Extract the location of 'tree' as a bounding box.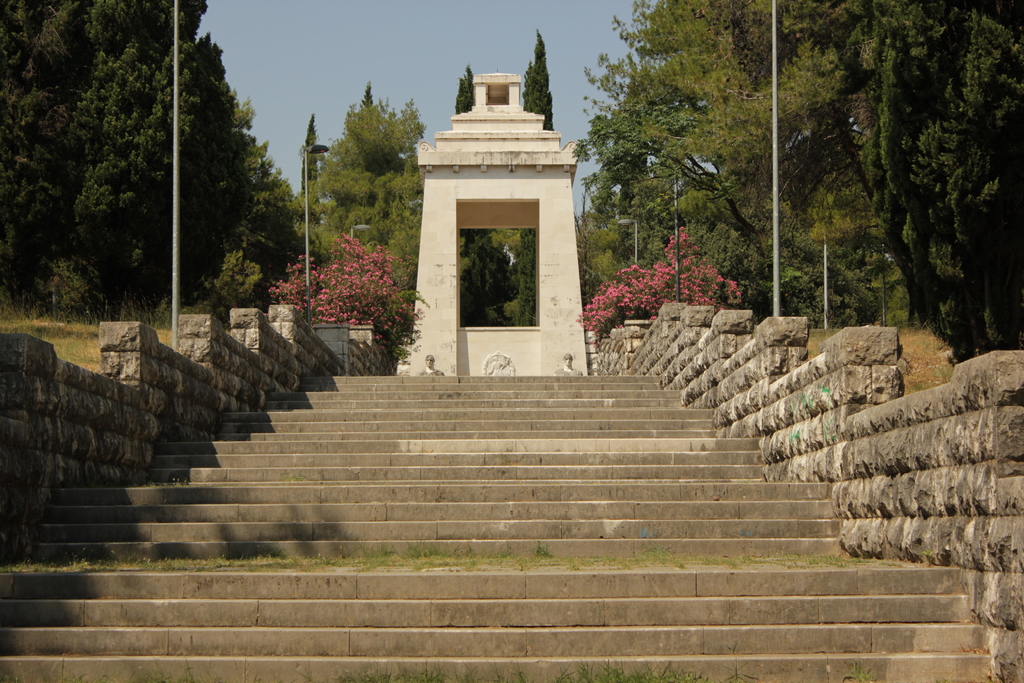
831:29:1005:331.
